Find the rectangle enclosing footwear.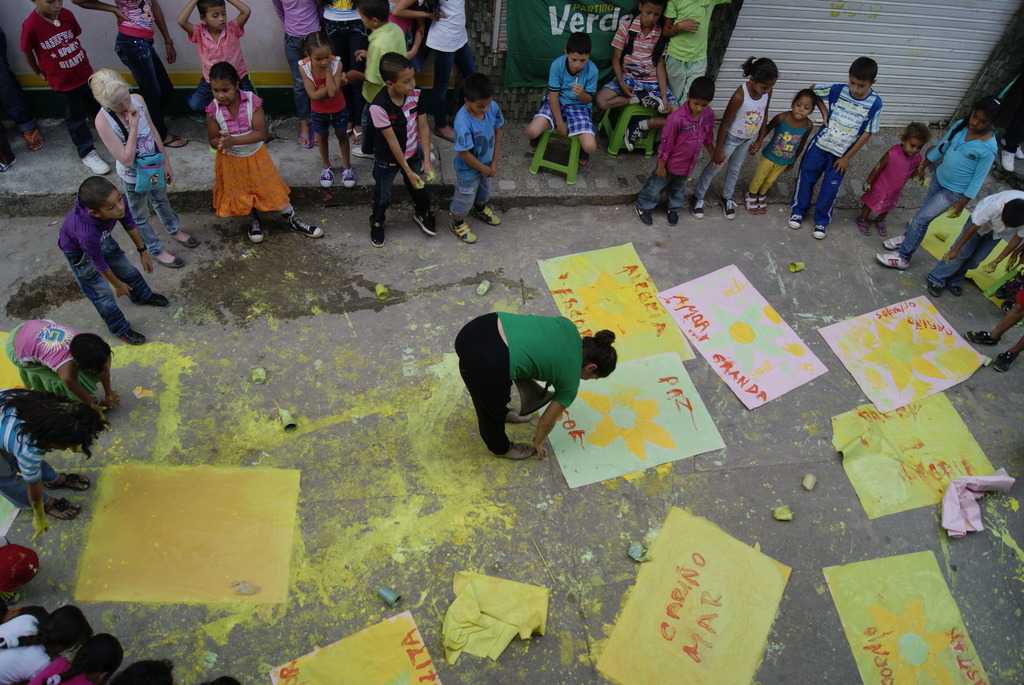
crop(174, 230, 200, 248).
